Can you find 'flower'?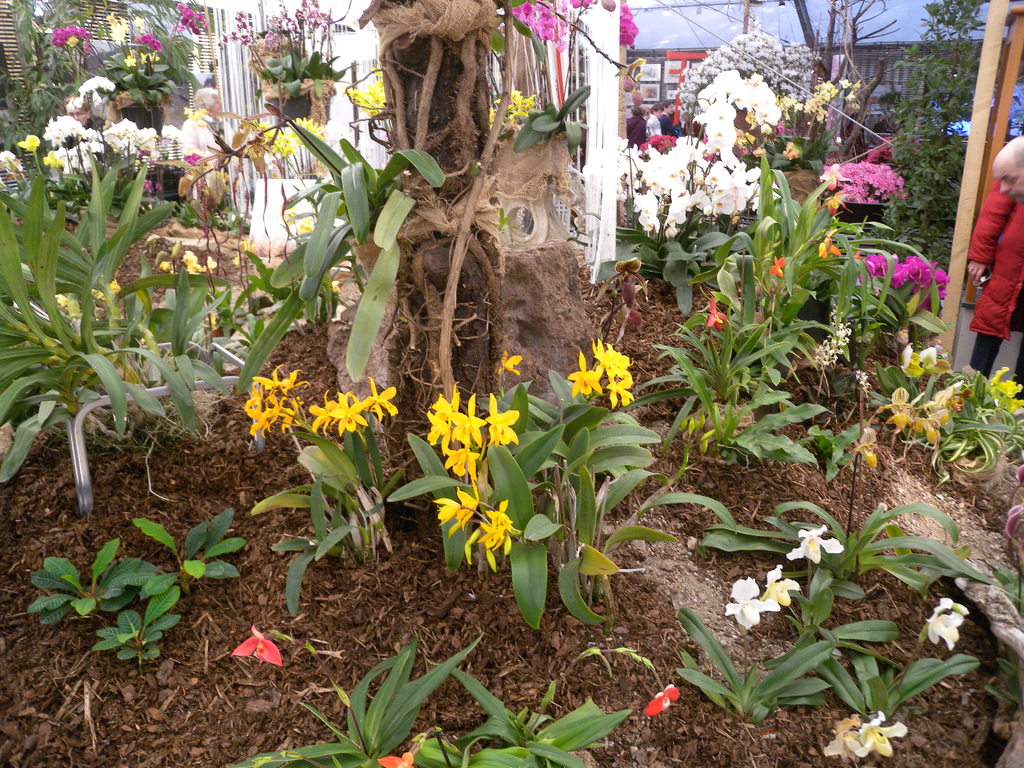
Yes, bounding box: l=279, t=209, r=300, b=225.
